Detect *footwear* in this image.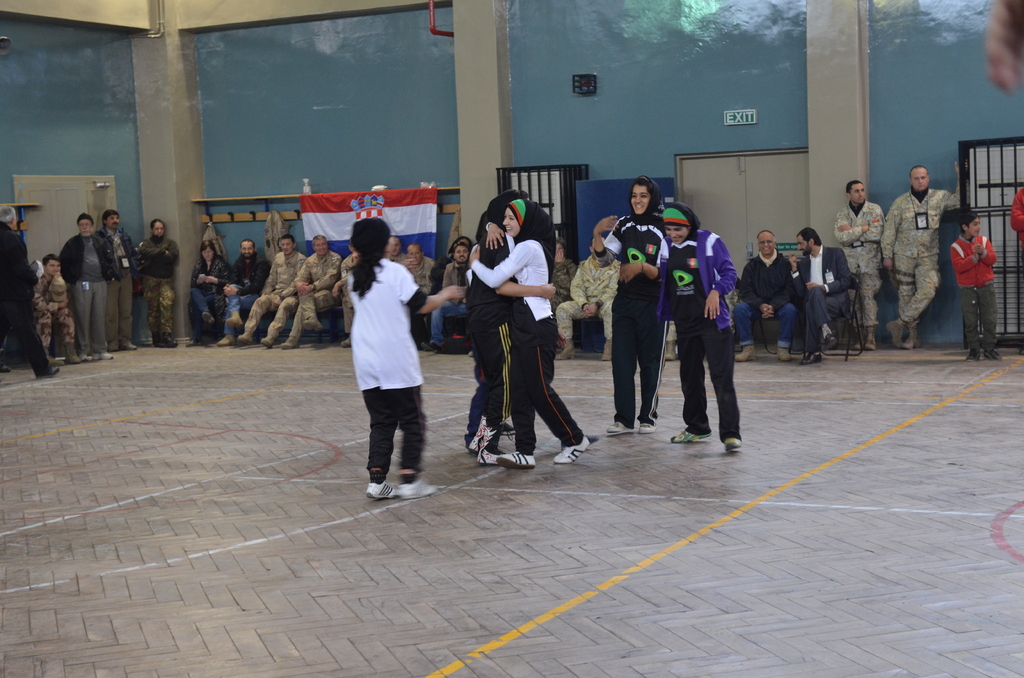
Detection: bbox=[63, 342, 81, 366].
